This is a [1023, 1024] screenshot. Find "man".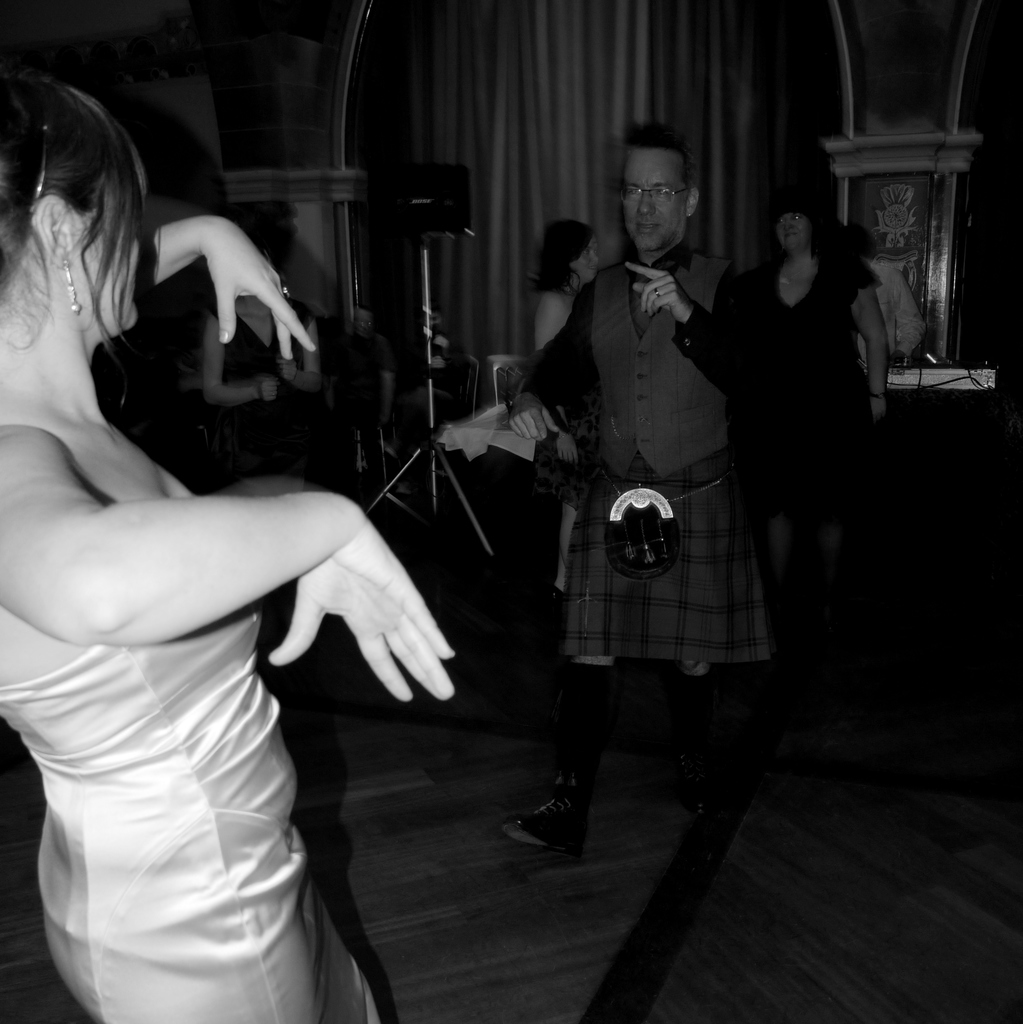
Bounding box: bbox=(490, 169, 792, 842).
